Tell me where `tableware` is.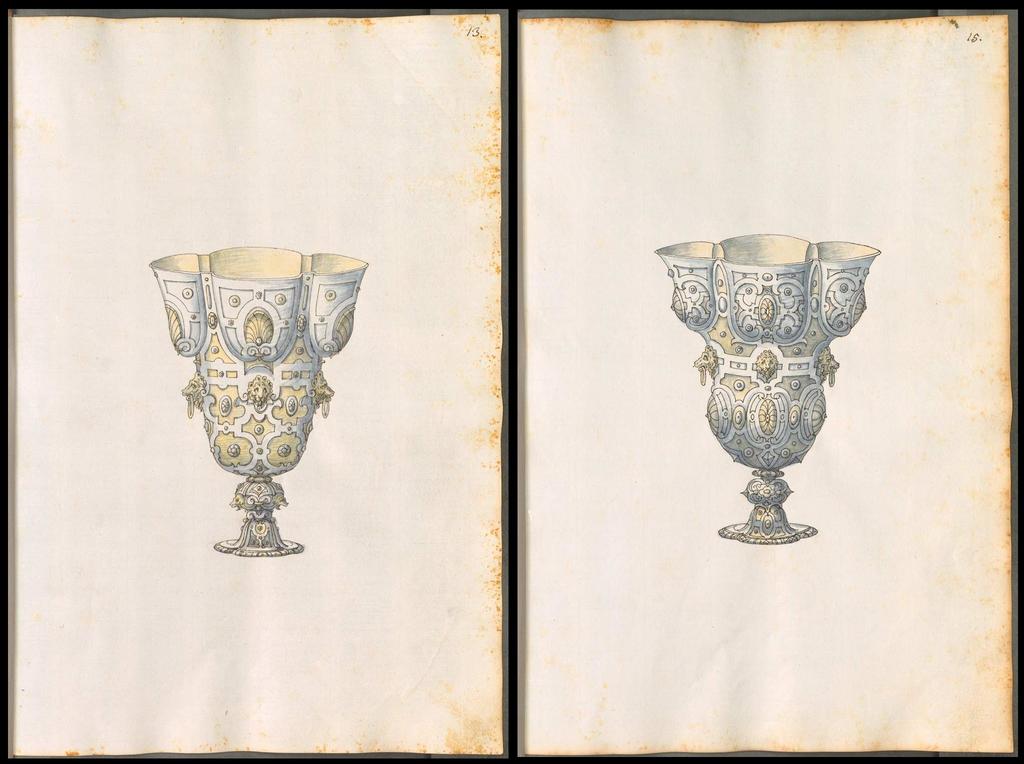
`tableware` is at bbox(140, 242, 372, 580).
